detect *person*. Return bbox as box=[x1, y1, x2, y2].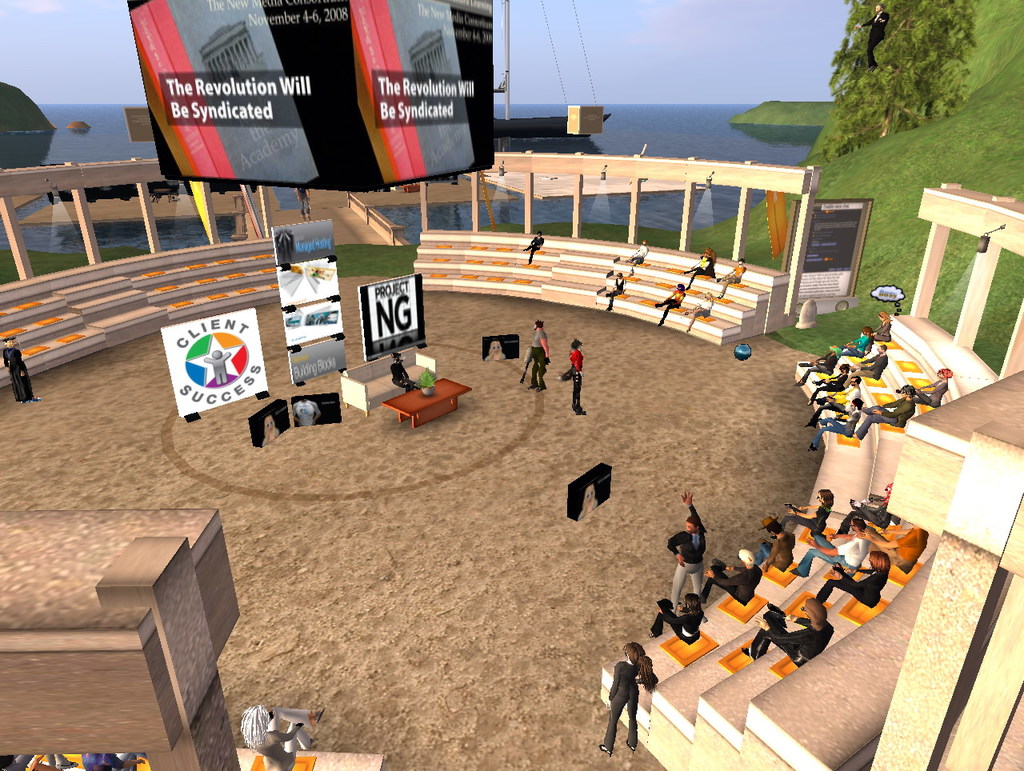
box=[680, 287, 712, 334].
